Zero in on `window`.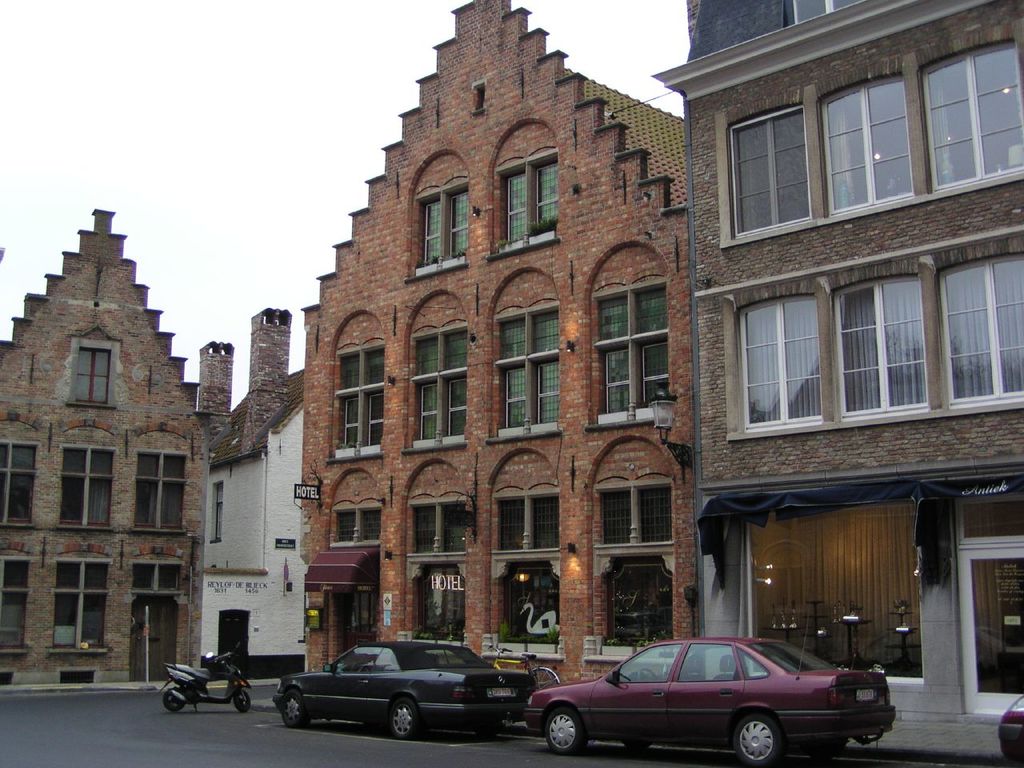
Zeroed in: <bbox>0, 559, 35, 655</bbox>.
